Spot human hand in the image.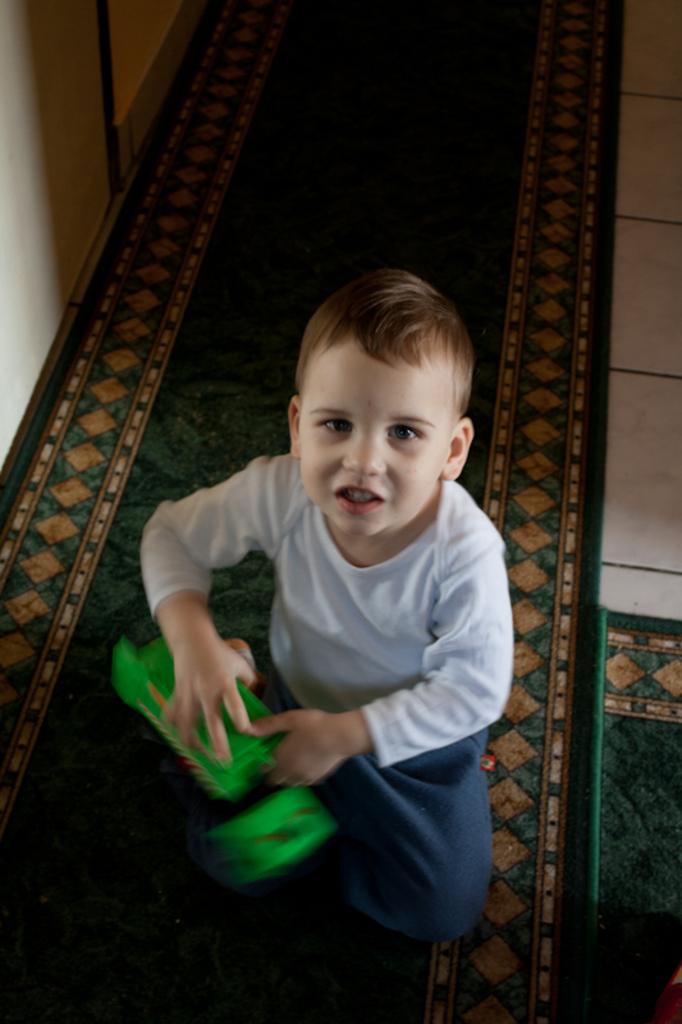
human hand found at crop(160, 635, 258, 754).
